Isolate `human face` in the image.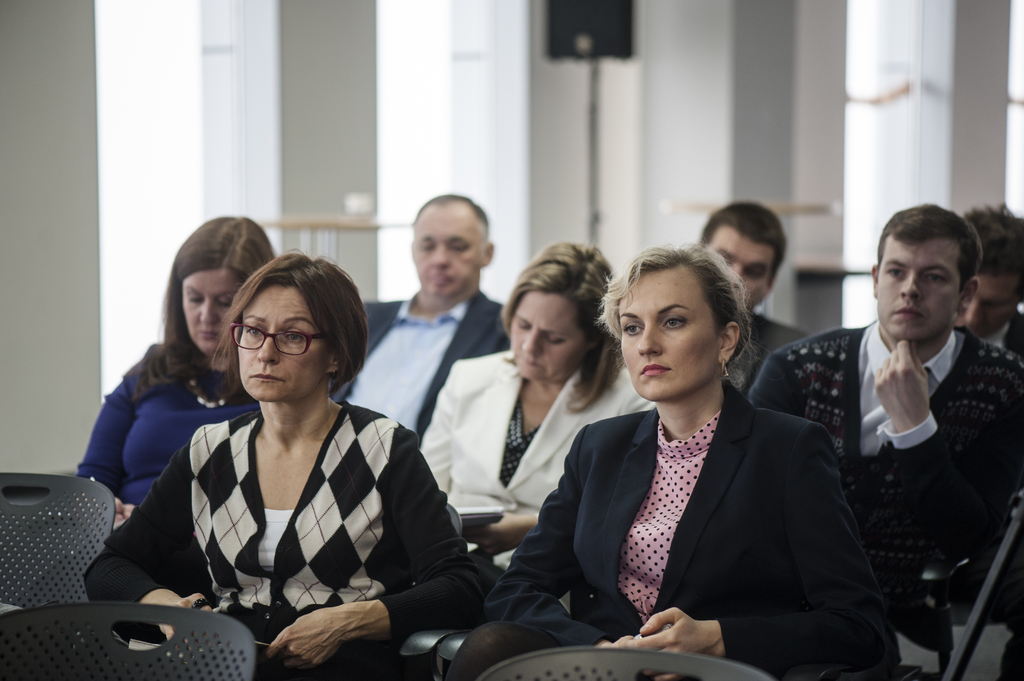
Isolated region: {"x1": 614, "y1": 268, "x2": 723, "y2": 397}.
